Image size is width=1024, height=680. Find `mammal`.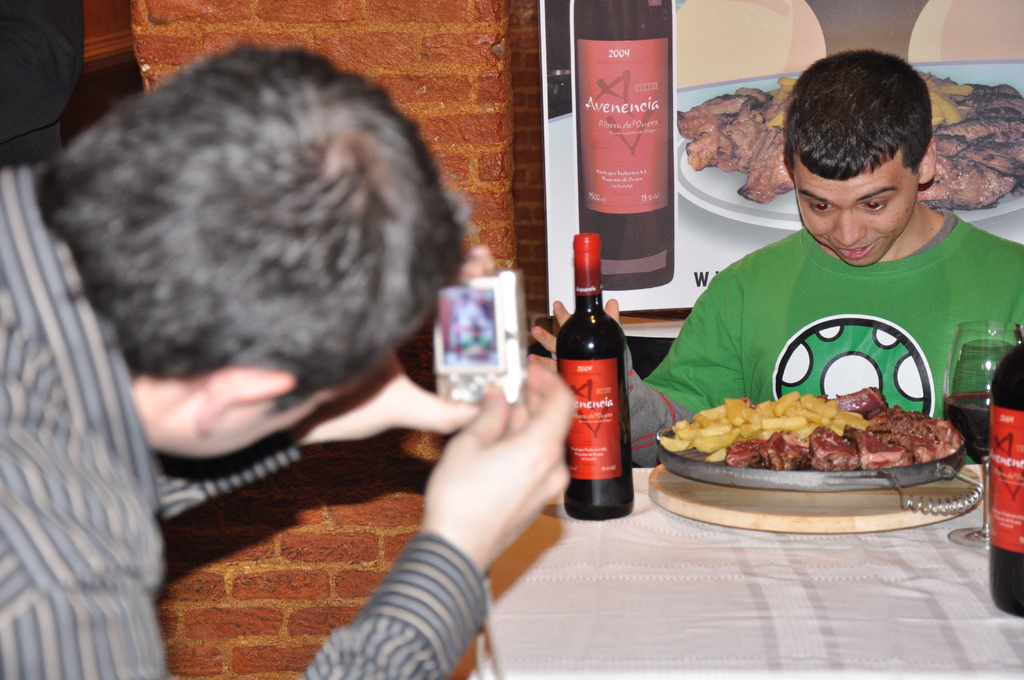
left=0, top=40, right=575, bottom=679.
